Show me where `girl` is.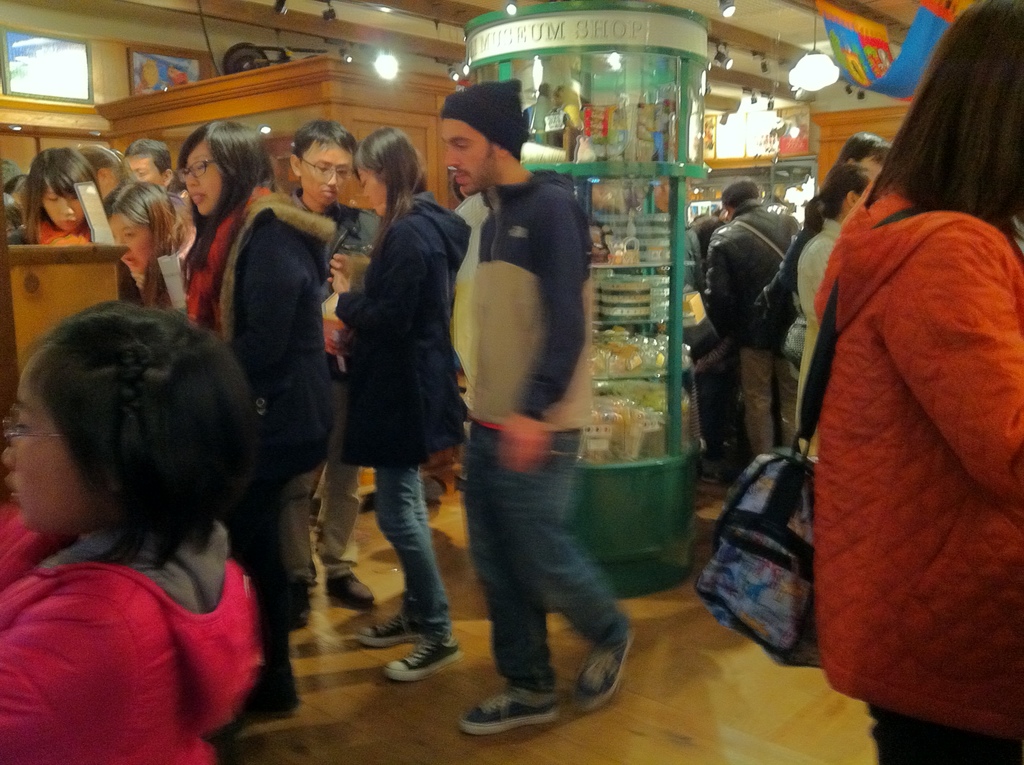
`girl` is at rect(796, 163, 881, 457).
